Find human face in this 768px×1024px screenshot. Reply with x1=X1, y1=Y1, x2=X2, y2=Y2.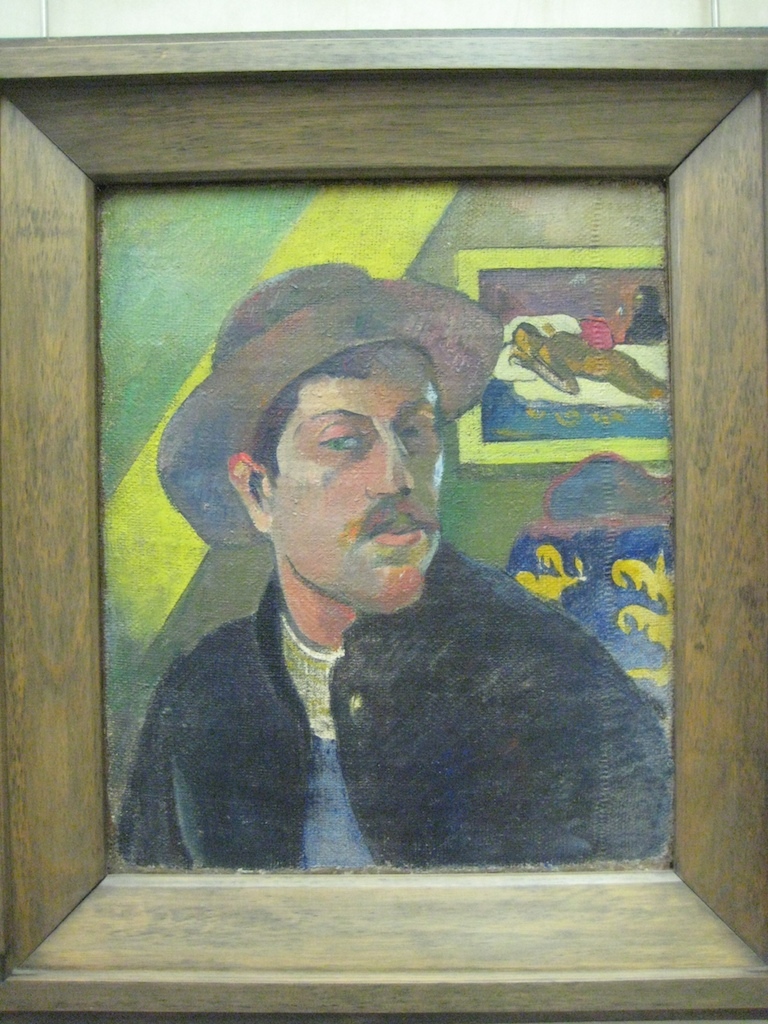
x1=630, y1=287, x2=645, y2=316.
